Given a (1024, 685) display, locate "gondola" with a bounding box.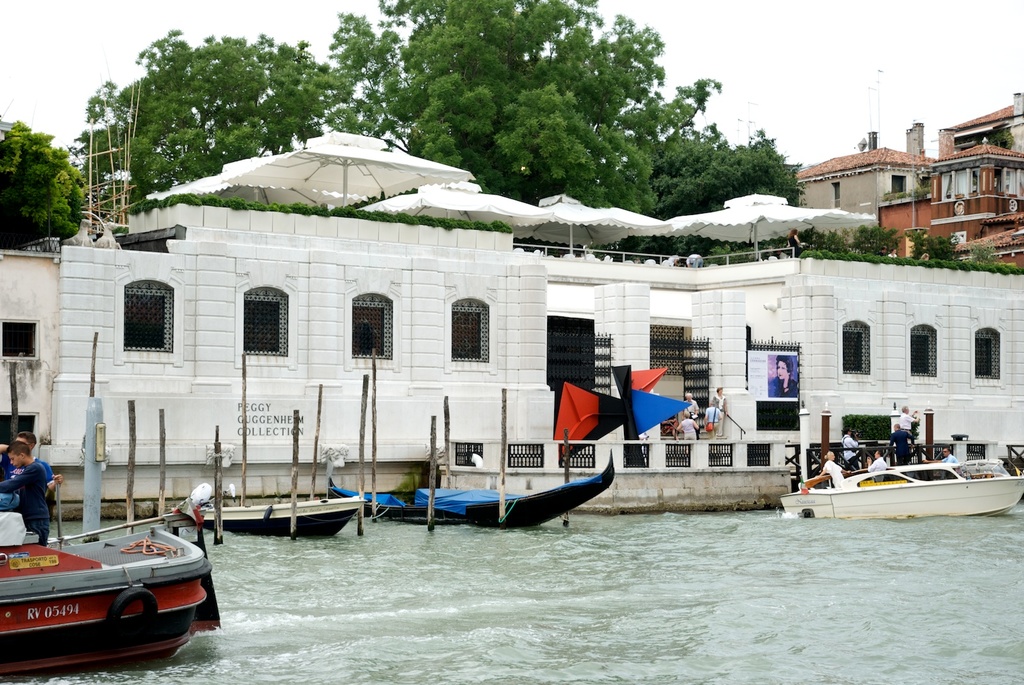
Located: x1=325, y1=442, x2=618, y2=535.
